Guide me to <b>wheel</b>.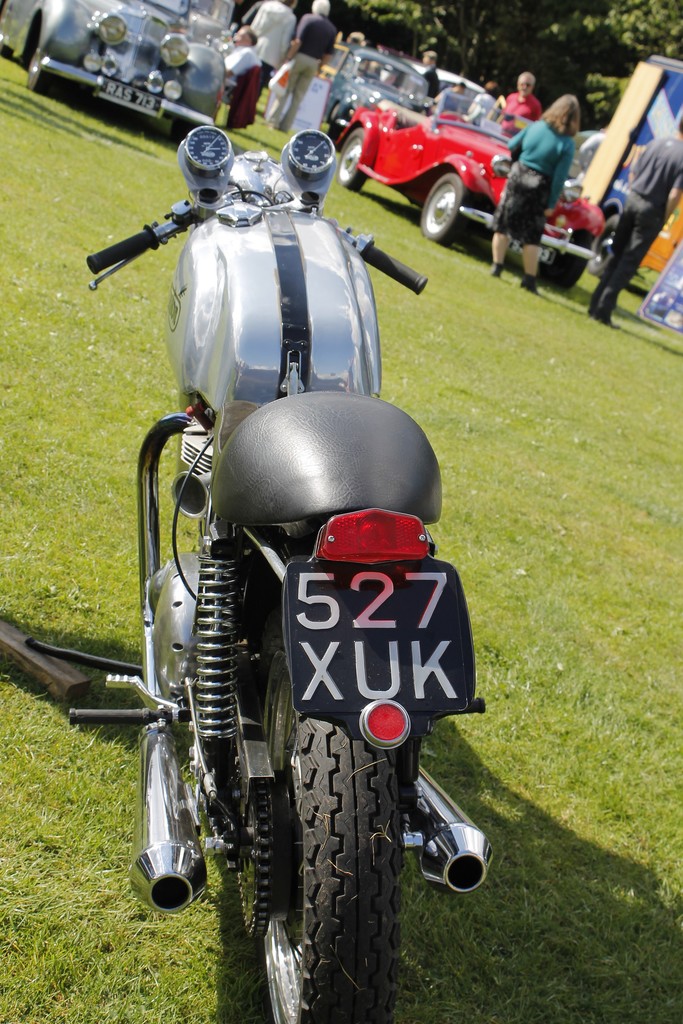
Guidance: Rect(418, 174, 466, 241).
